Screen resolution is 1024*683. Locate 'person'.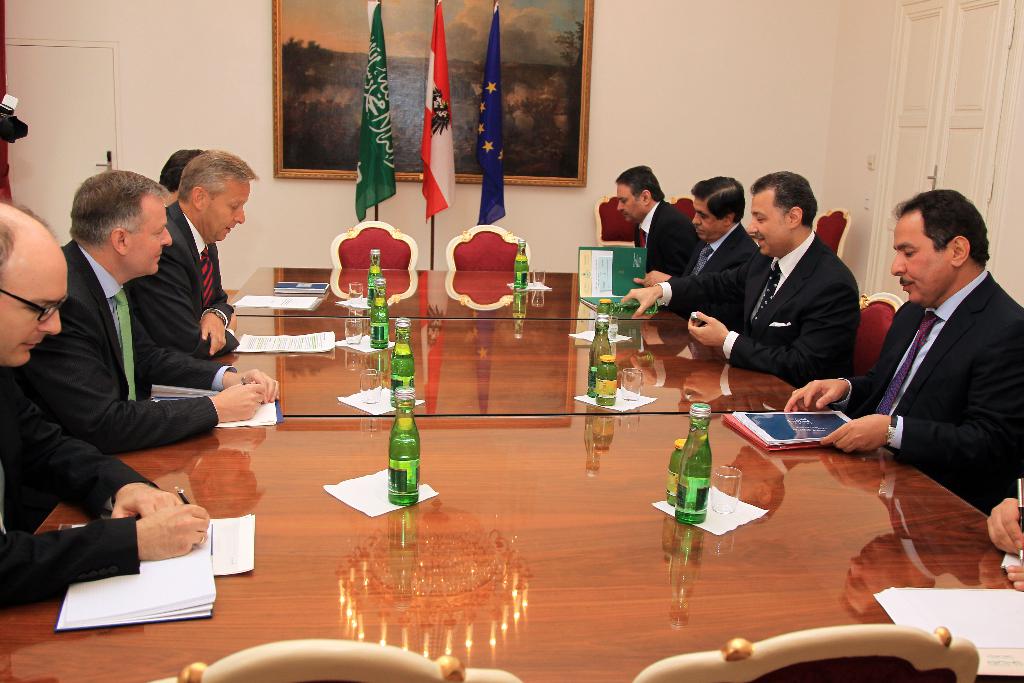
box(683, 168, 861, 390).
